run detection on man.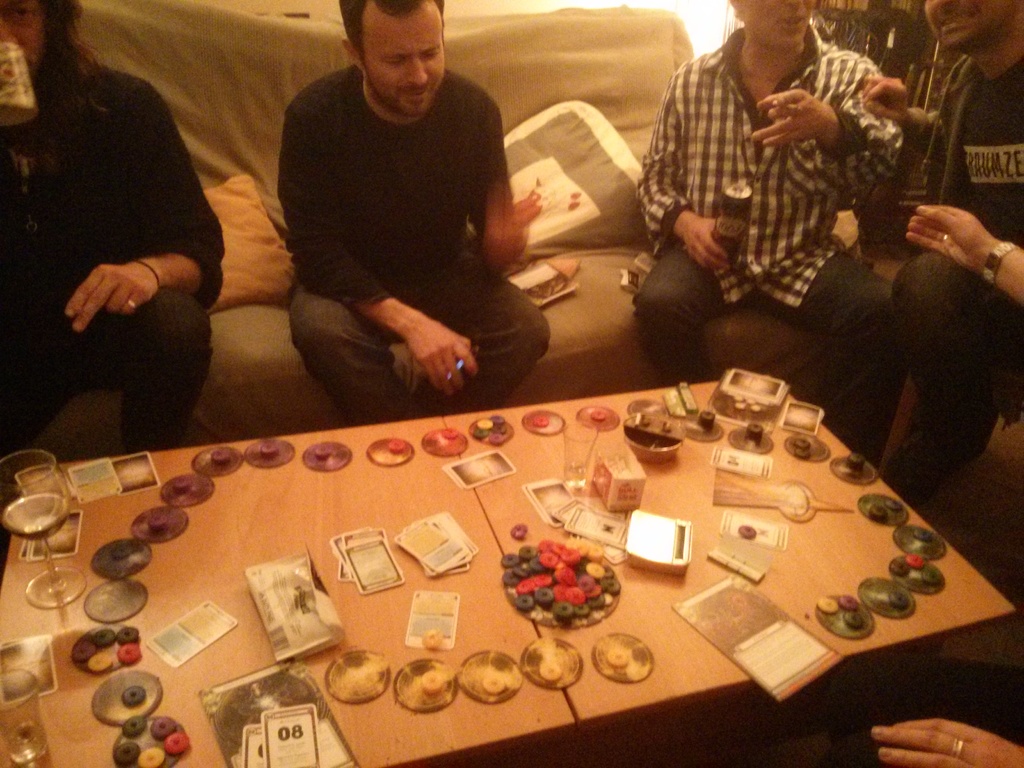
Result: rect(0, 0, 227, 460).
